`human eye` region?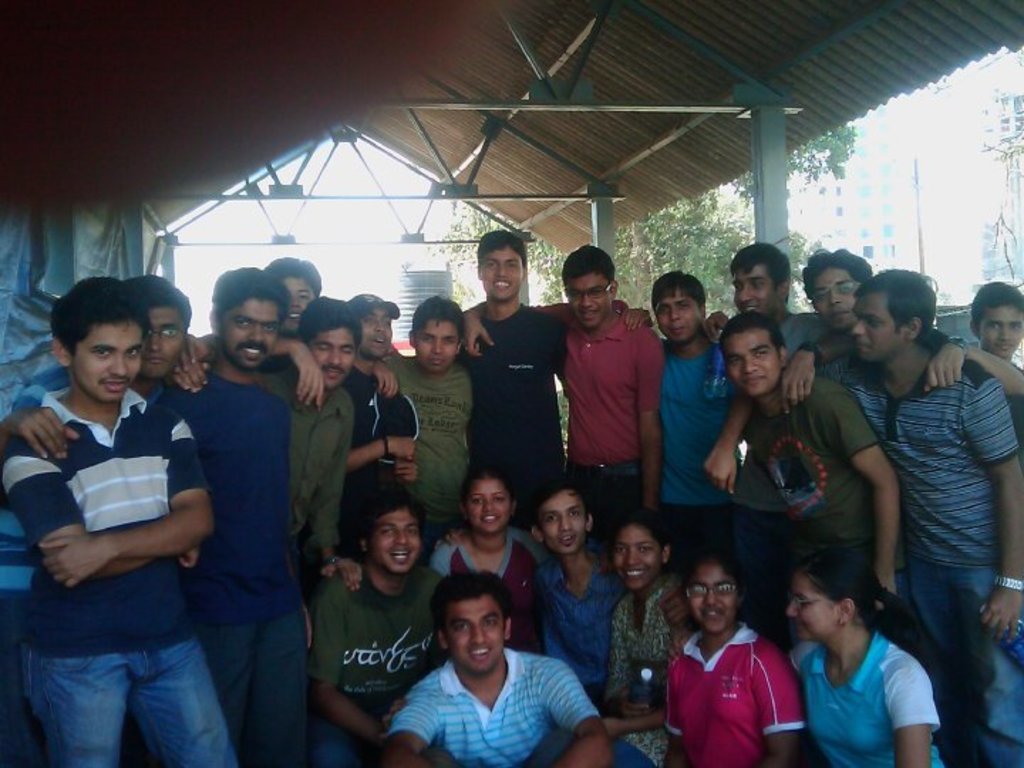
{"x1": 640, "y1": 540, "x2": 653, "y2": 552}
